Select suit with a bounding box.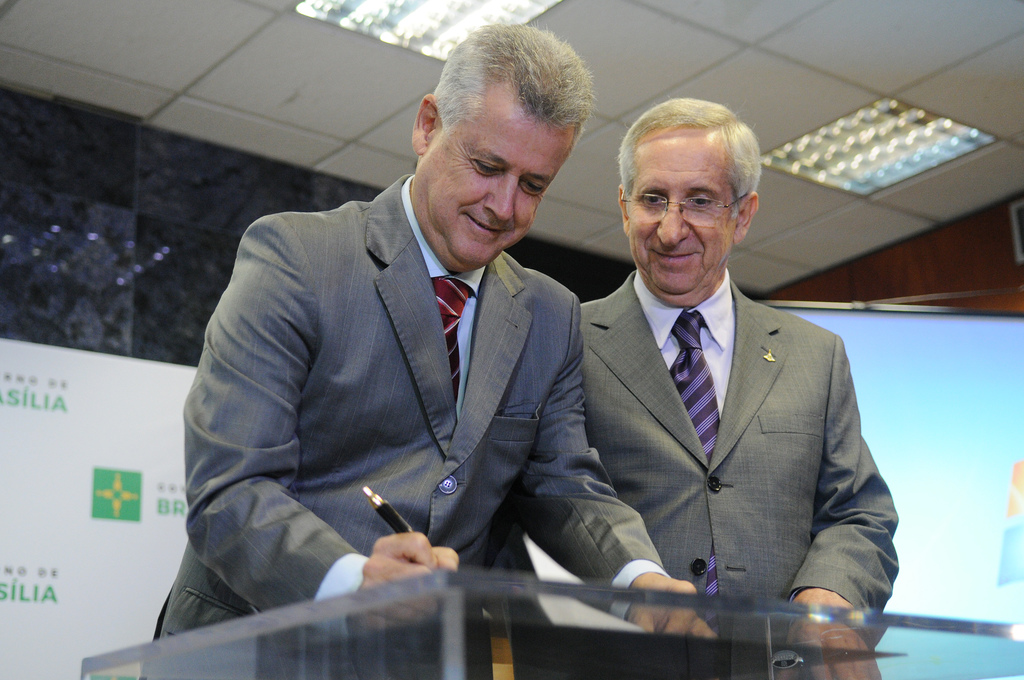
Rect(562, 156, 900, 635).
